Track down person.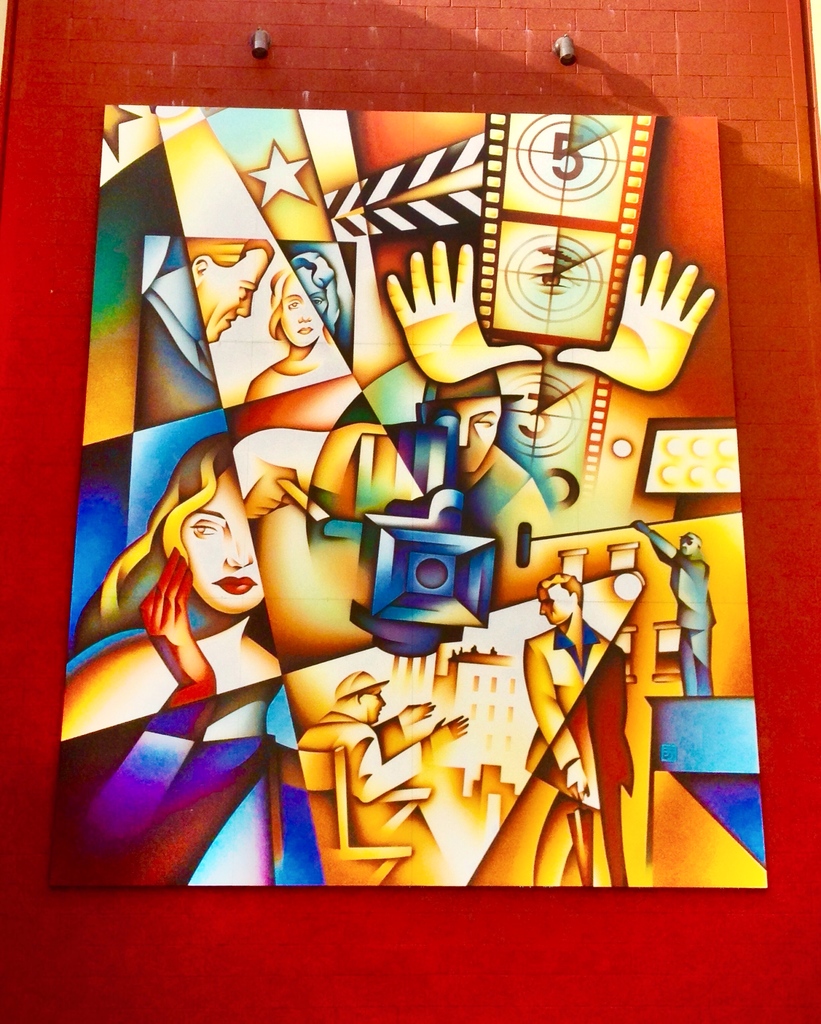
Tracked to <box>452,650,456,653</box>.
